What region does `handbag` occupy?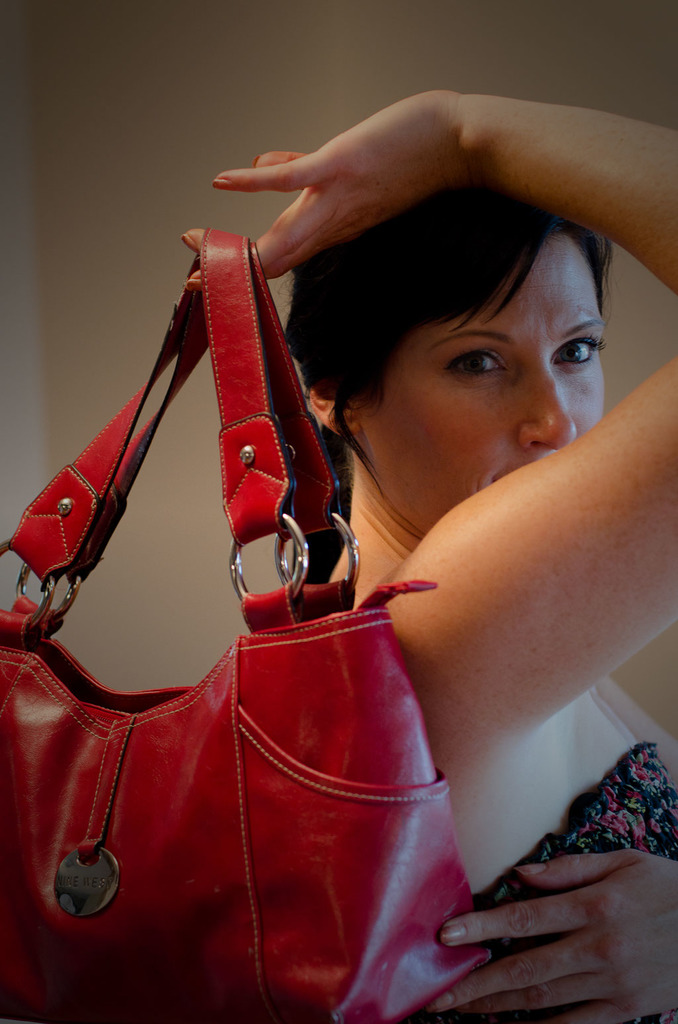
0/227/497/1023.
